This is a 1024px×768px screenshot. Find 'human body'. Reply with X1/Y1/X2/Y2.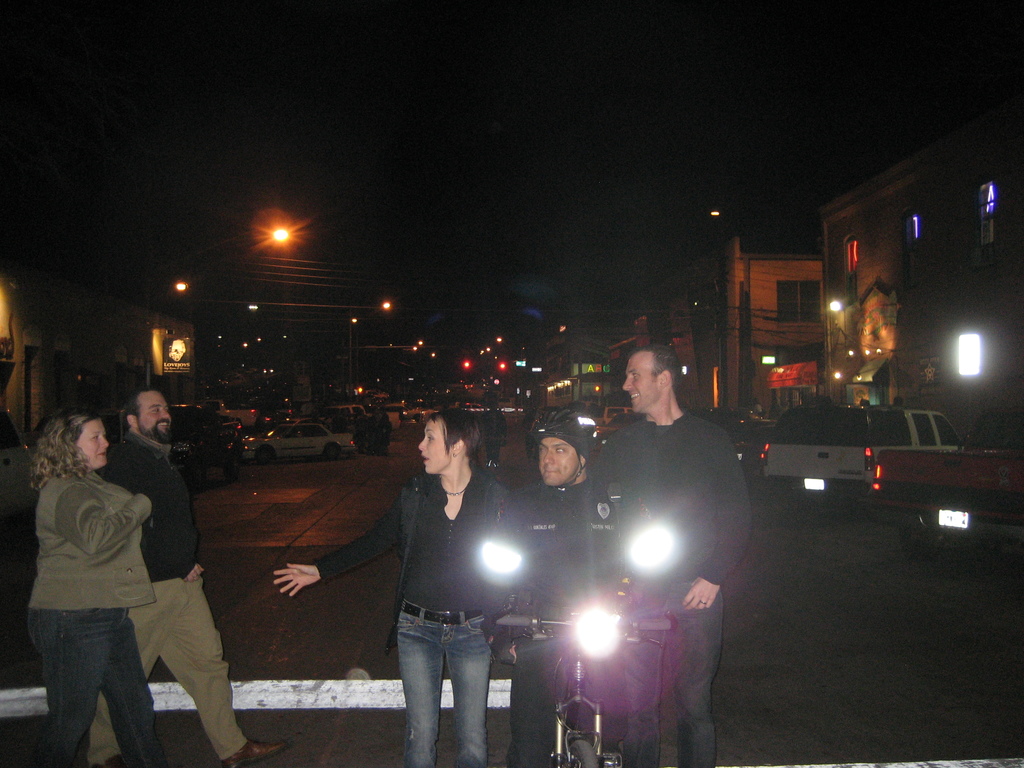
23/396/177/754.
